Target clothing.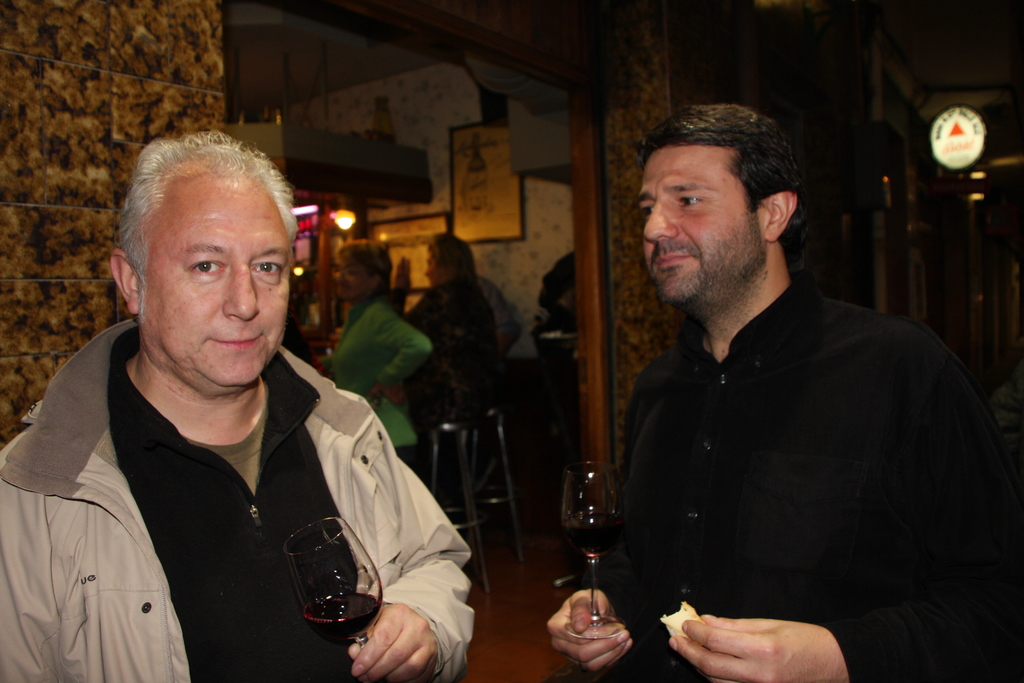
Target region: [605,226,993,682].
